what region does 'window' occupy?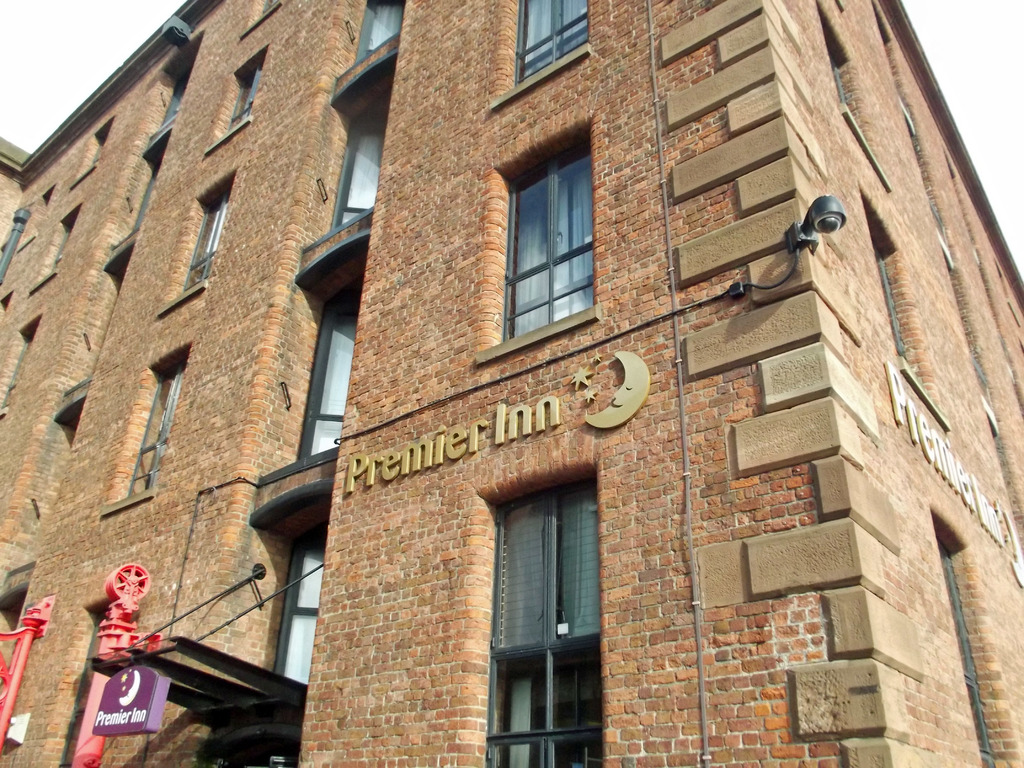
box(0, 587, 23, 707).
